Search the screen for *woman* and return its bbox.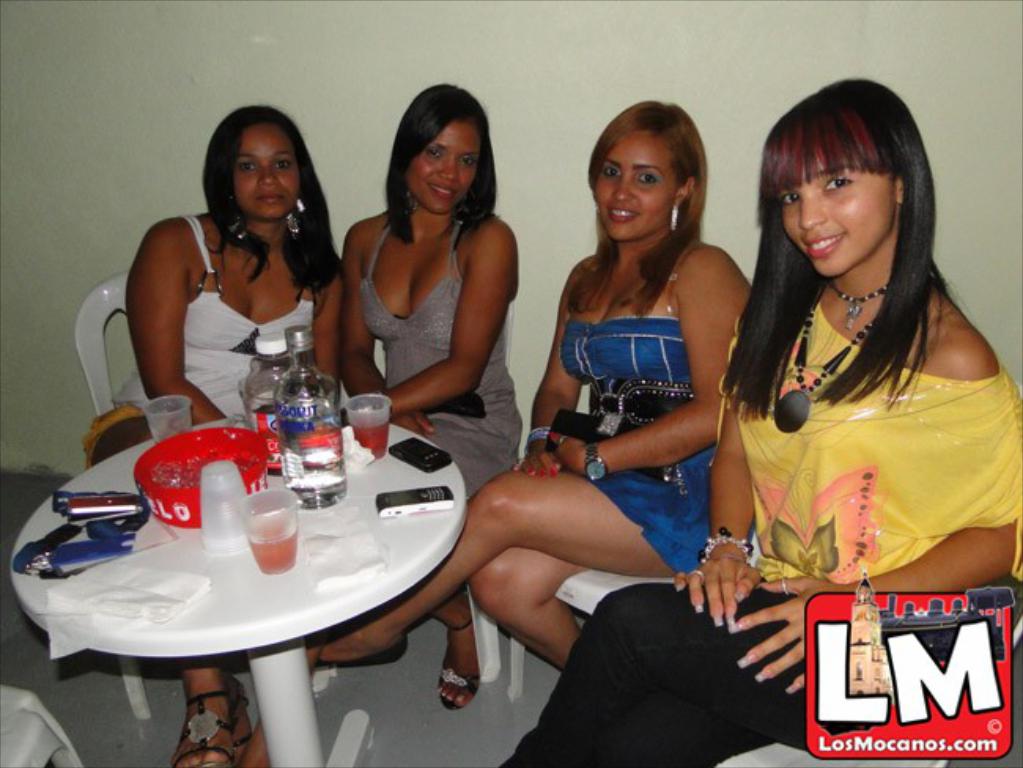
Found: [x1=307, y1=98, x2=527, y2=464].
